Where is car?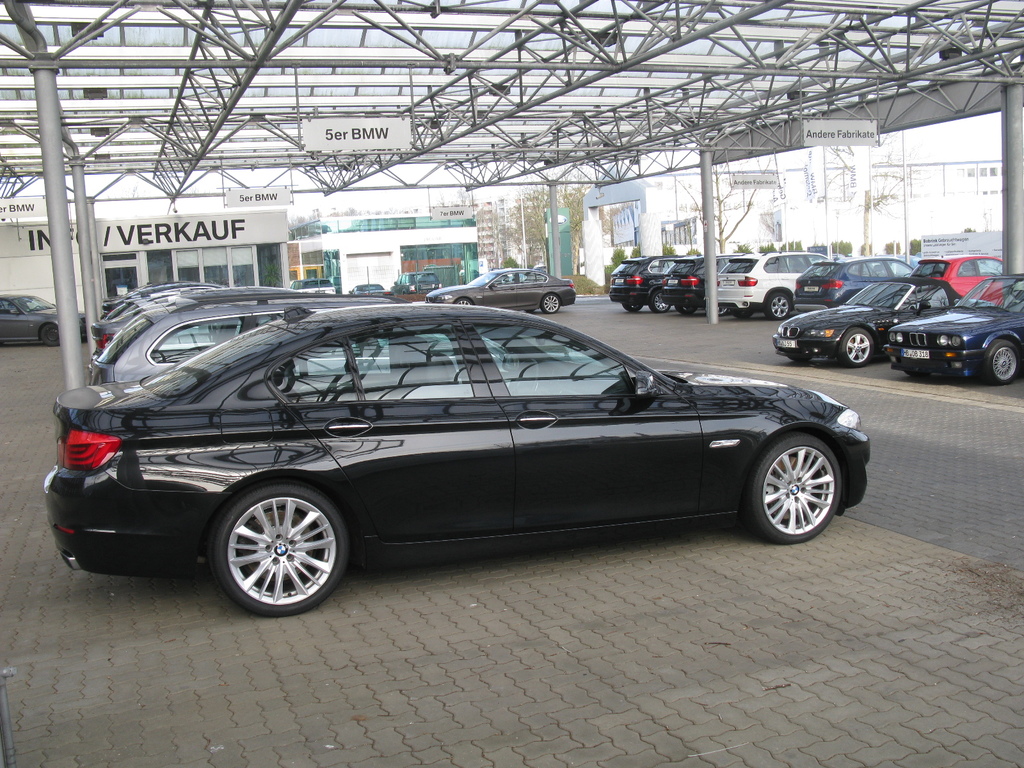
left=289, top=278, right=337, bottom=295.
